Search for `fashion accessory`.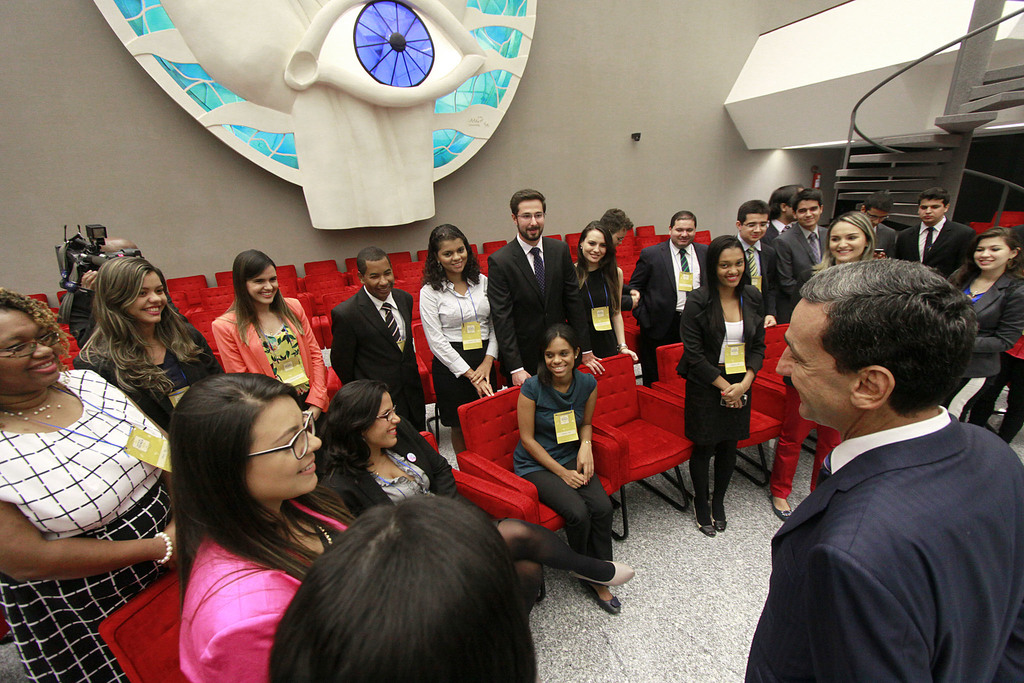
Found at (x1=815, y1=446, x2=833, y2=486).
